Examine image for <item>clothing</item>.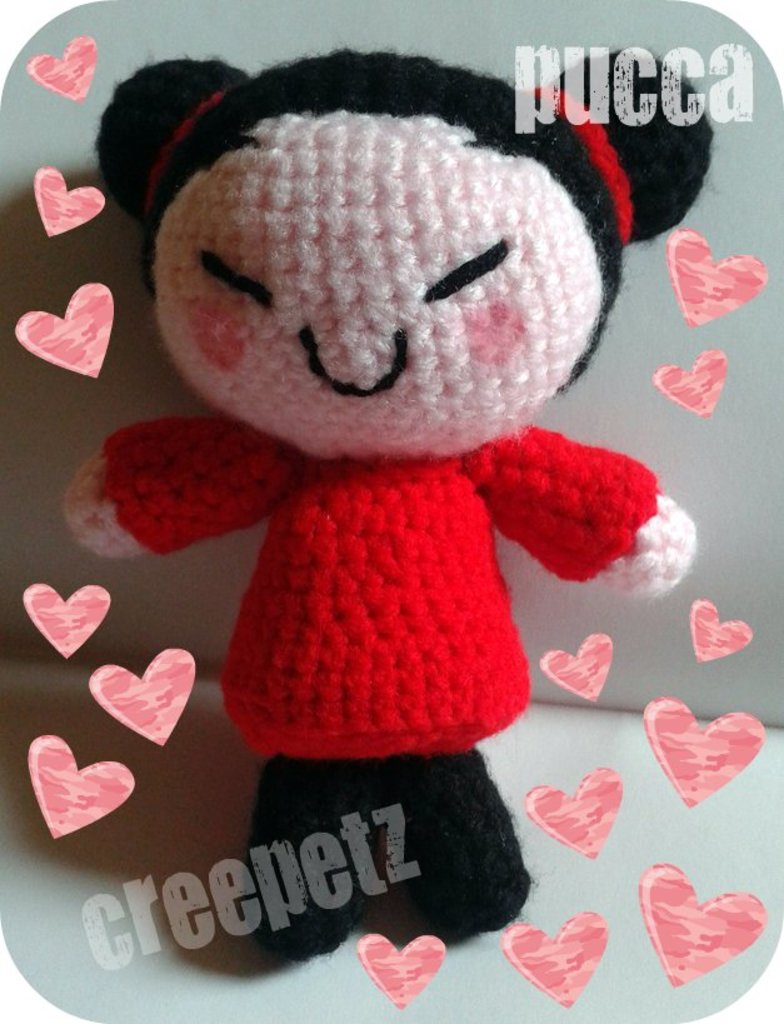
Examination result: pyautogui.locateOnScreen(63, 411, 701, 759).
